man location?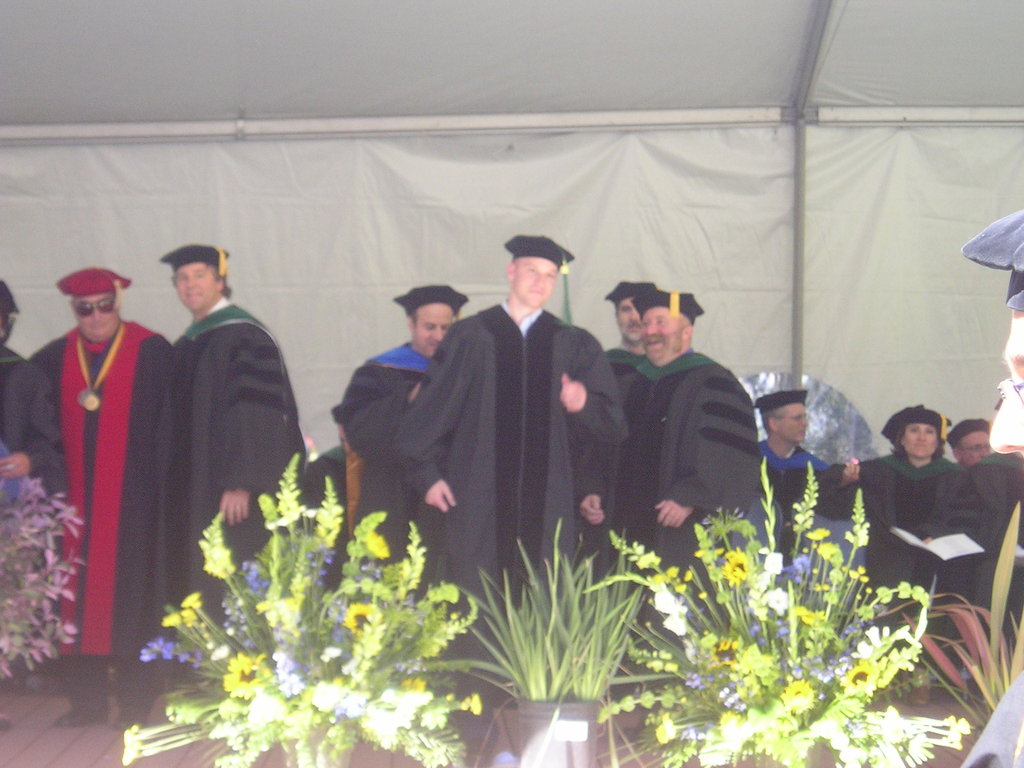
left=599, top=281, right=653, bottom=385
